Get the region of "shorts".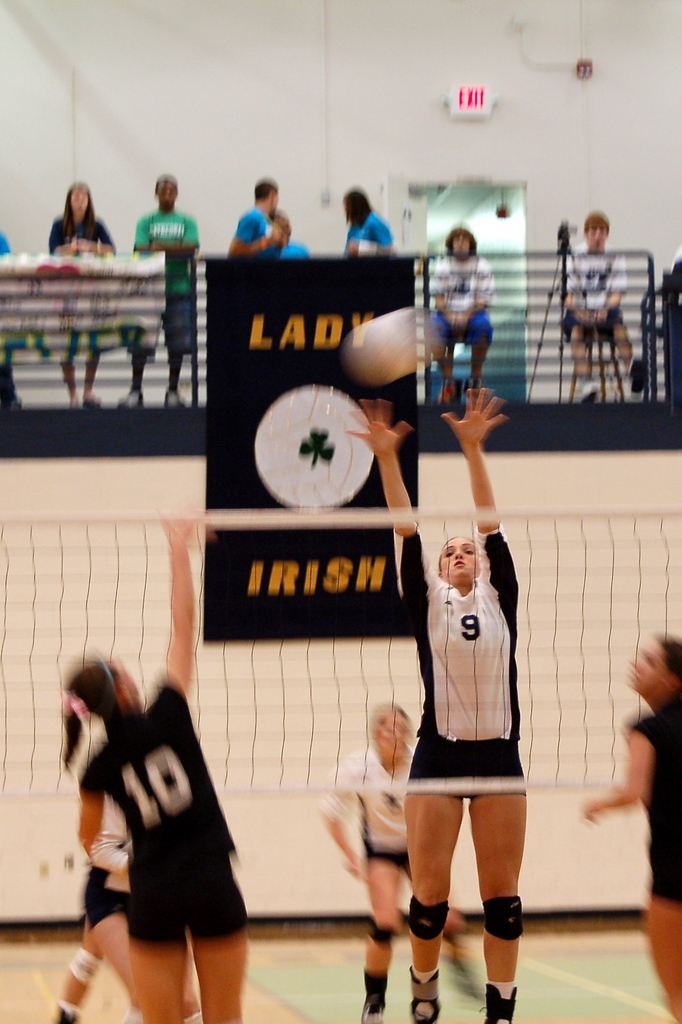
detection(361, 845, 414, 875).
